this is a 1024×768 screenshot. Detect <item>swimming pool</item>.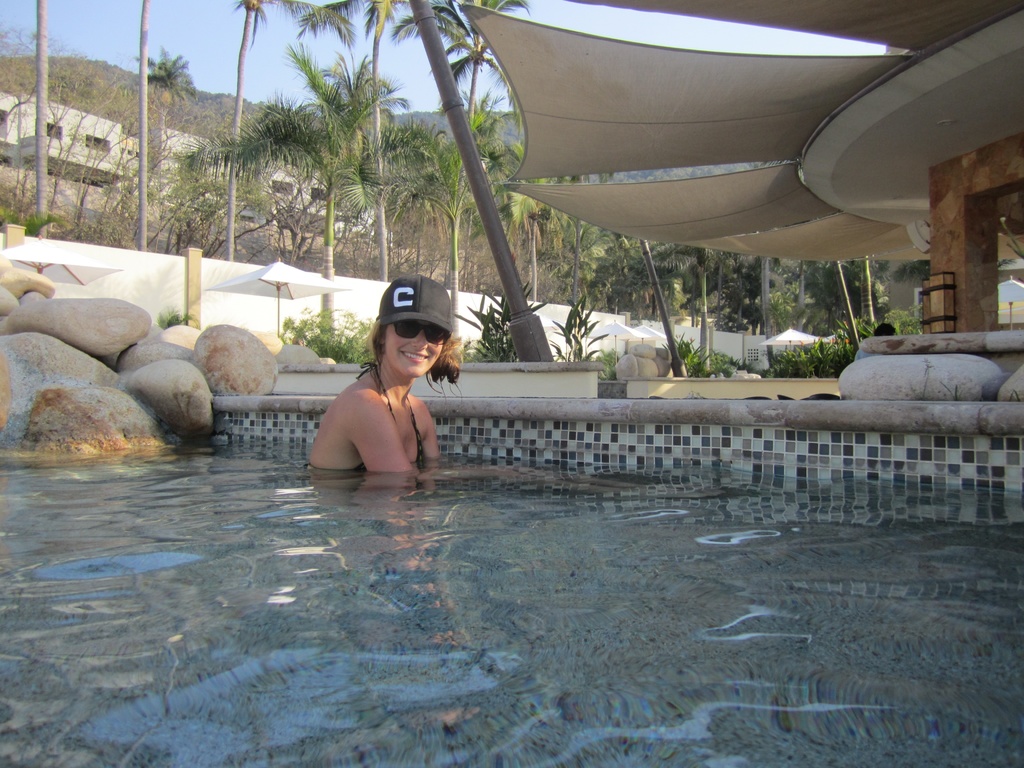
detection(0, 247, 1002, 695).
